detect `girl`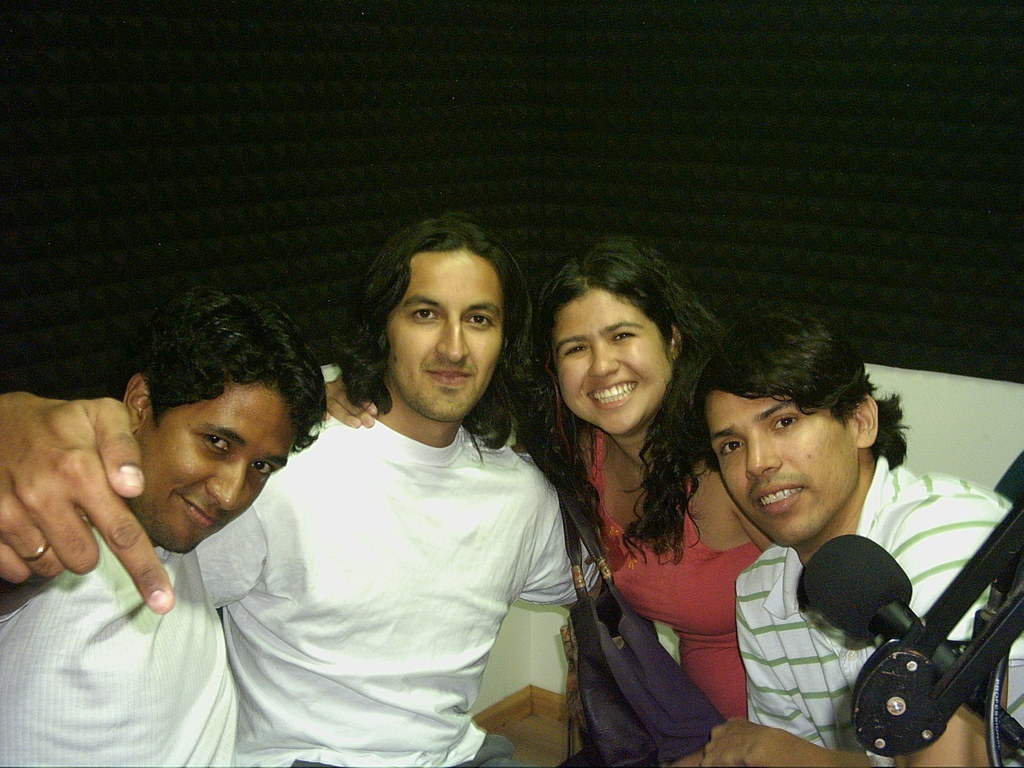
{"left": 532, "top": 232, "right": 775, "bottom": 767}
